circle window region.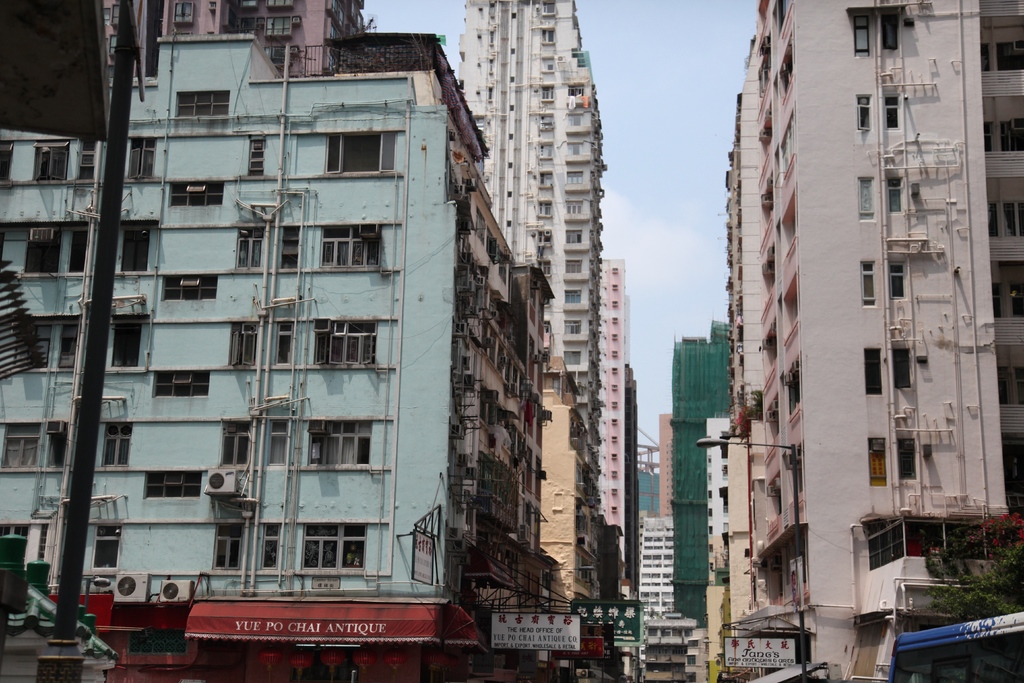
Region: (895,441,918,482).
